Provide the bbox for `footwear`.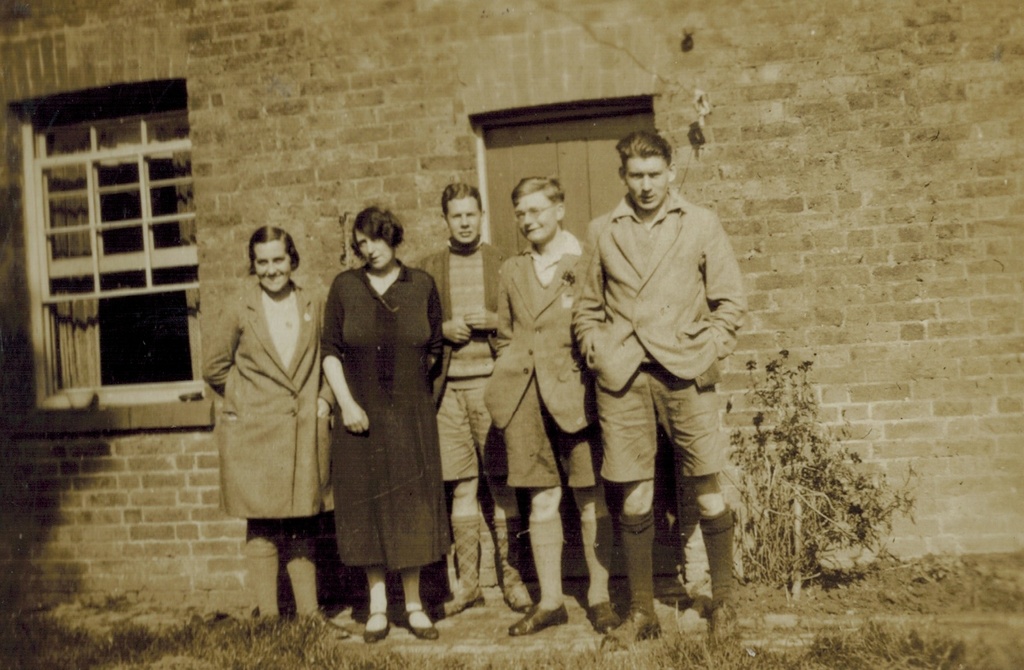
pyautogui.locateOnScreen(502, 582, 529, 616).
